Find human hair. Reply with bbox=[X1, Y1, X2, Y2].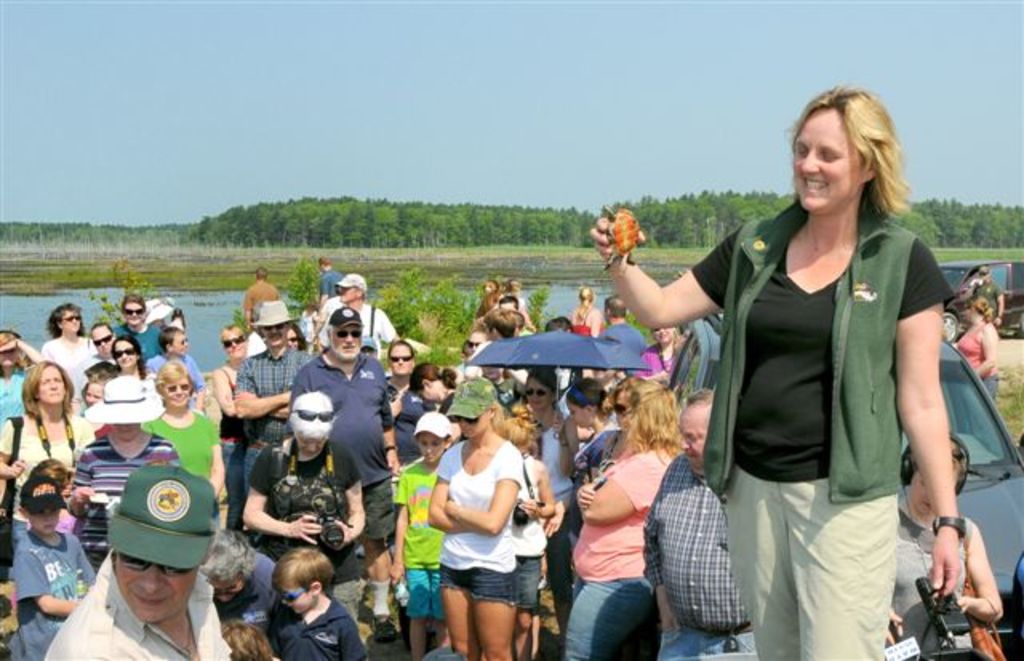
bbox=[480, 400, 507, 440].
